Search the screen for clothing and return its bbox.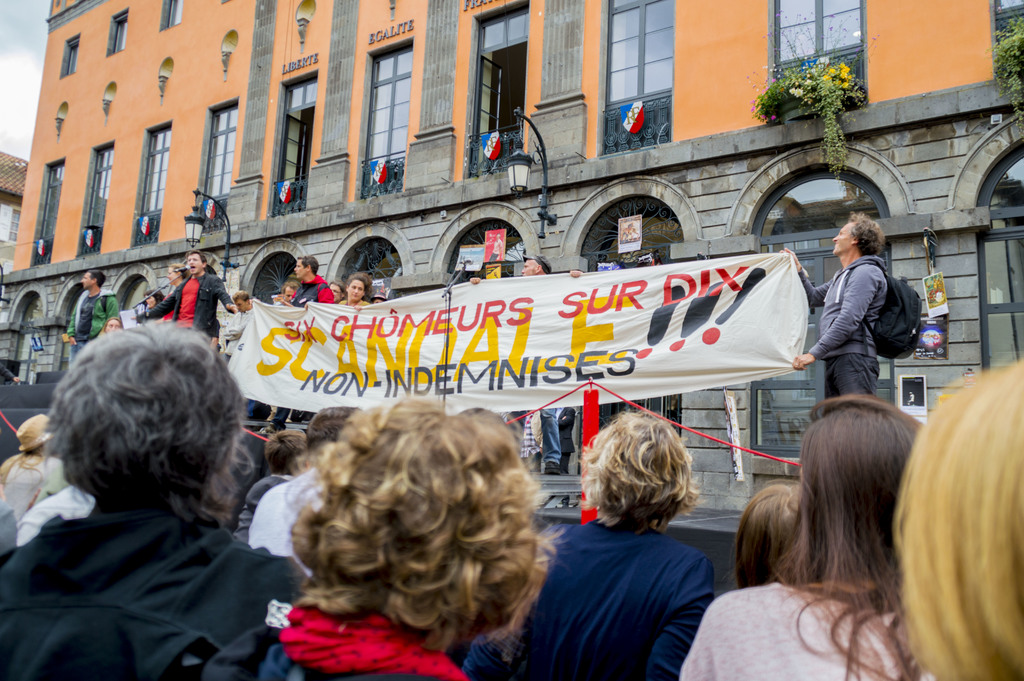
Found: region(135, 264, 233, 341).
